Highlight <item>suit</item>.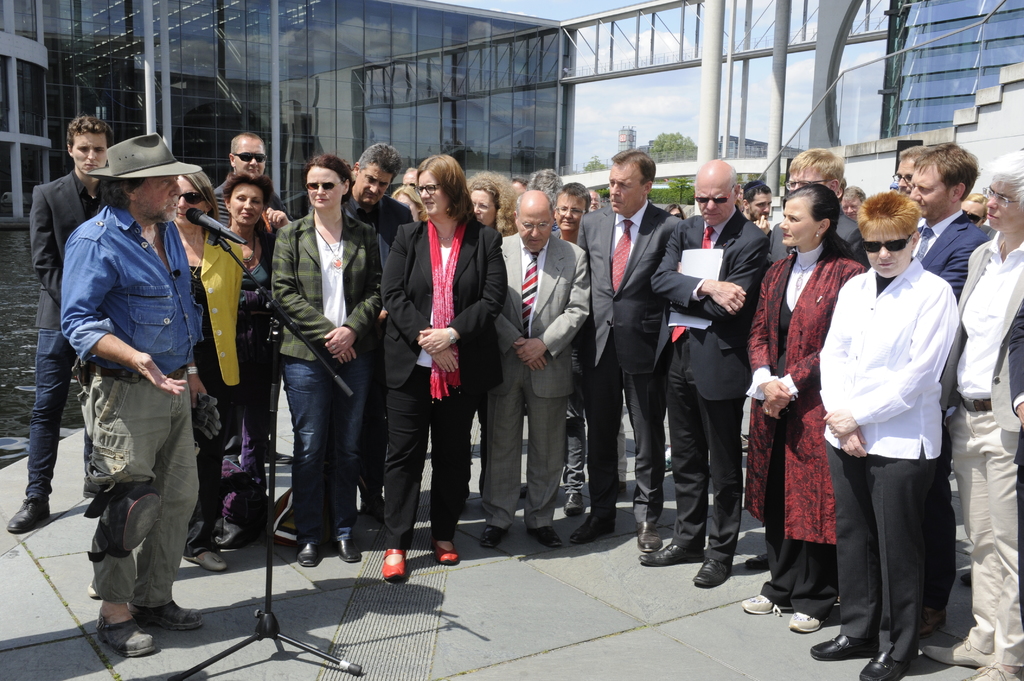
Highlighted region: <region>941, 233, 1023, 670</region>.
